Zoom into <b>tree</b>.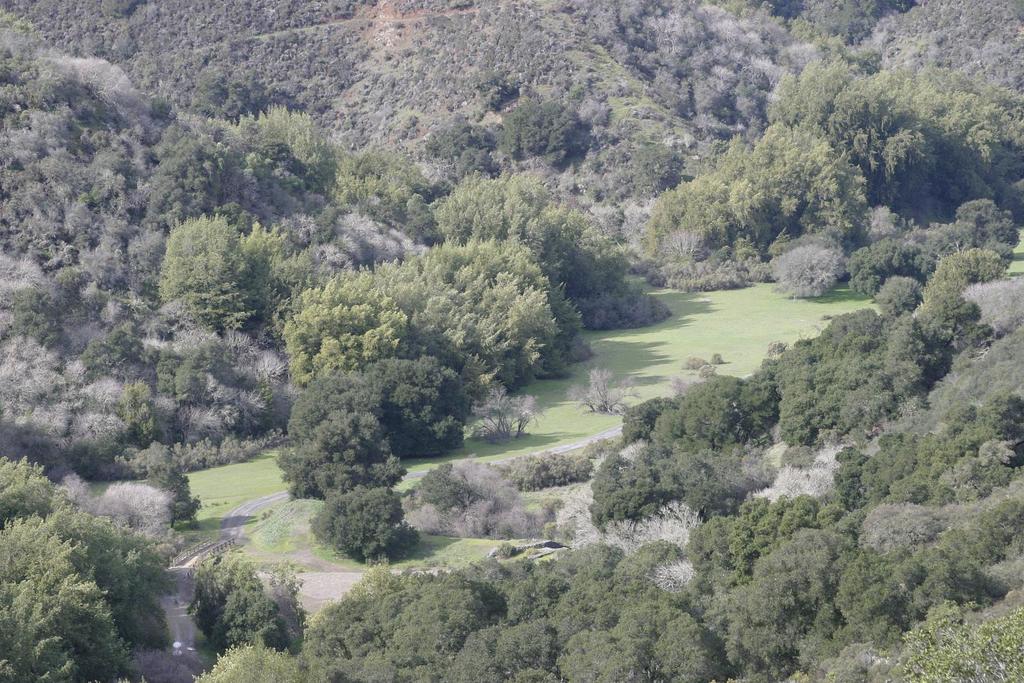
Zoom target: pyautogui.locateOnScreen(644, 113, 867, 268).
